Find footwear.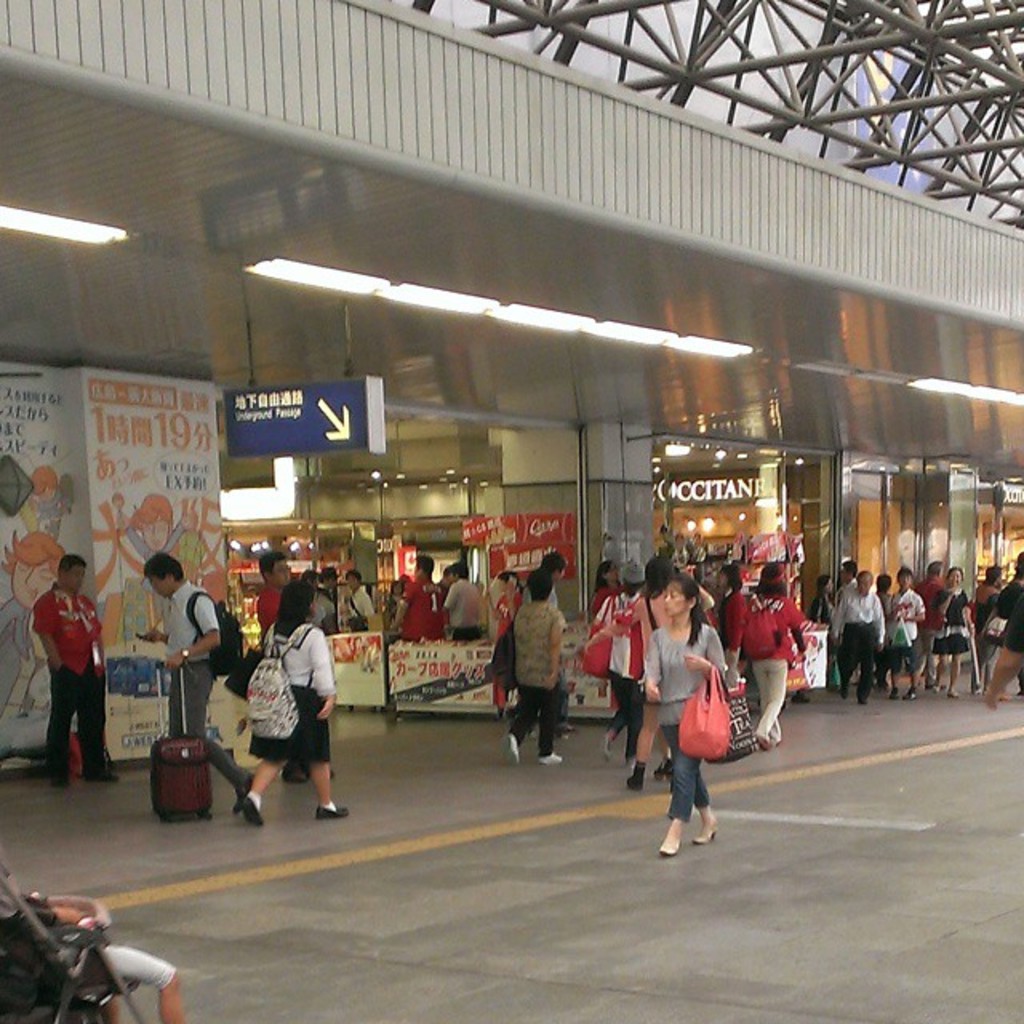
653, 829, 678, 850.
